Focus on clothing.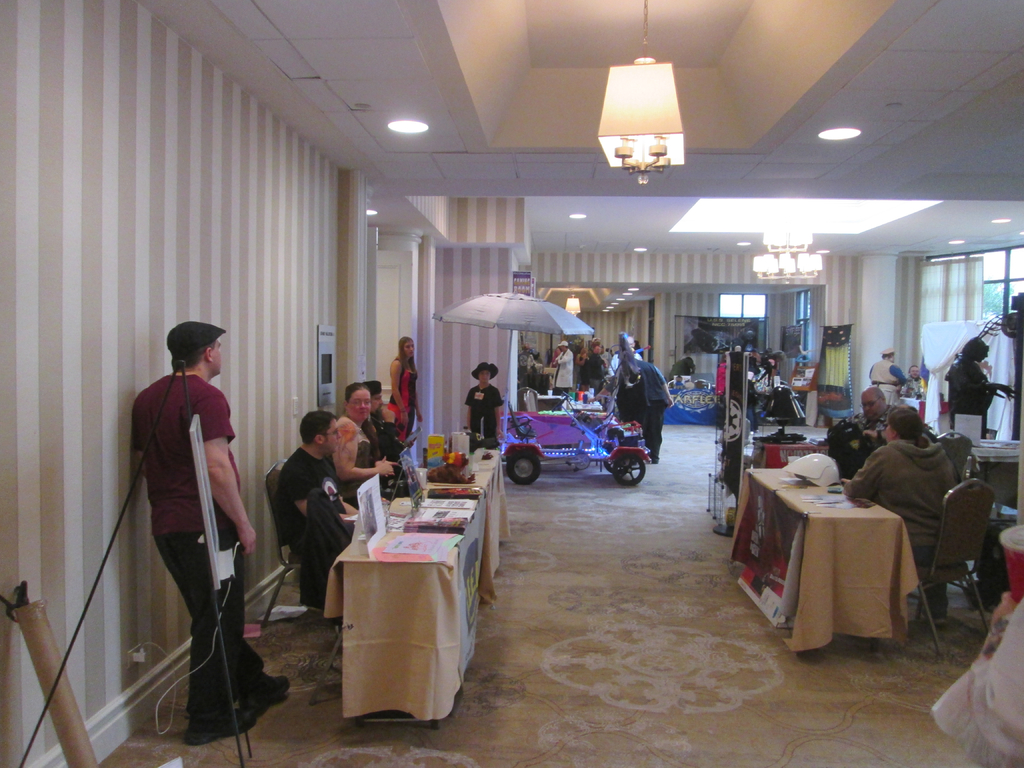
Focused at box=[555, 348, 570, 397].
